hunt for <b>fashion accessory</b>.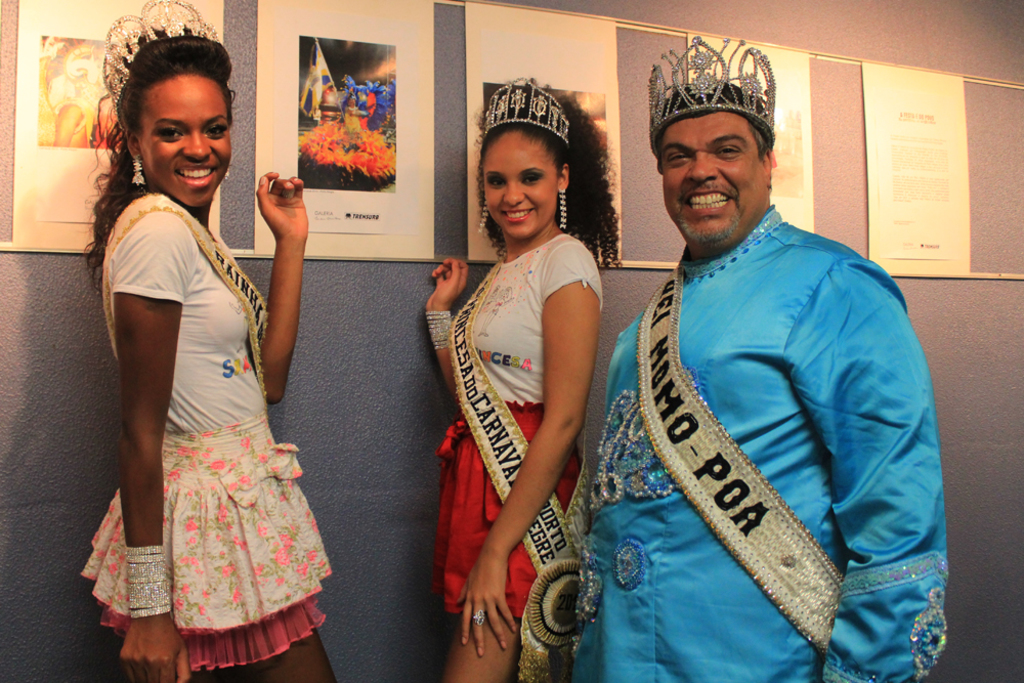
Hunted down at crop(489, 74, 569, 140).
